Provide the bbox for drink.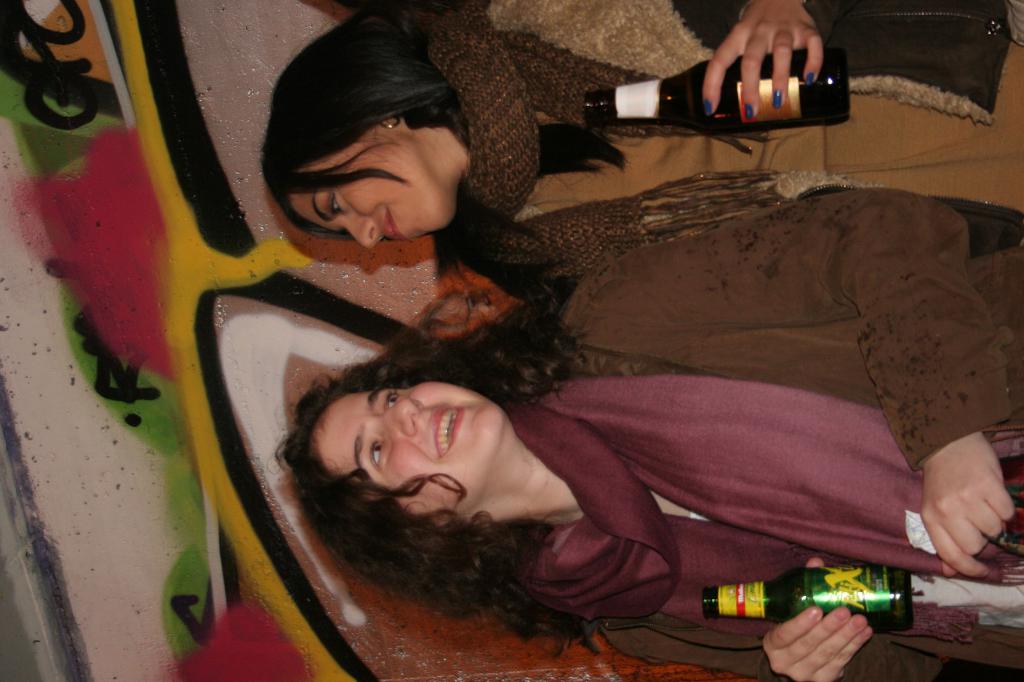
[689, 45, 847, 122].
